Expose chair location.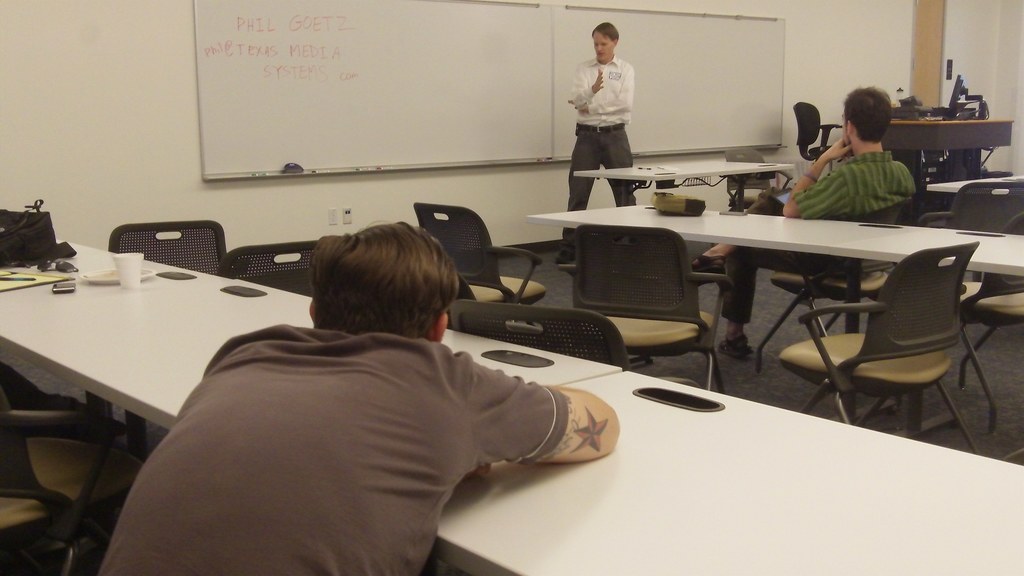
Exposed at (left=0, top=366, right=152, bottom=575).
